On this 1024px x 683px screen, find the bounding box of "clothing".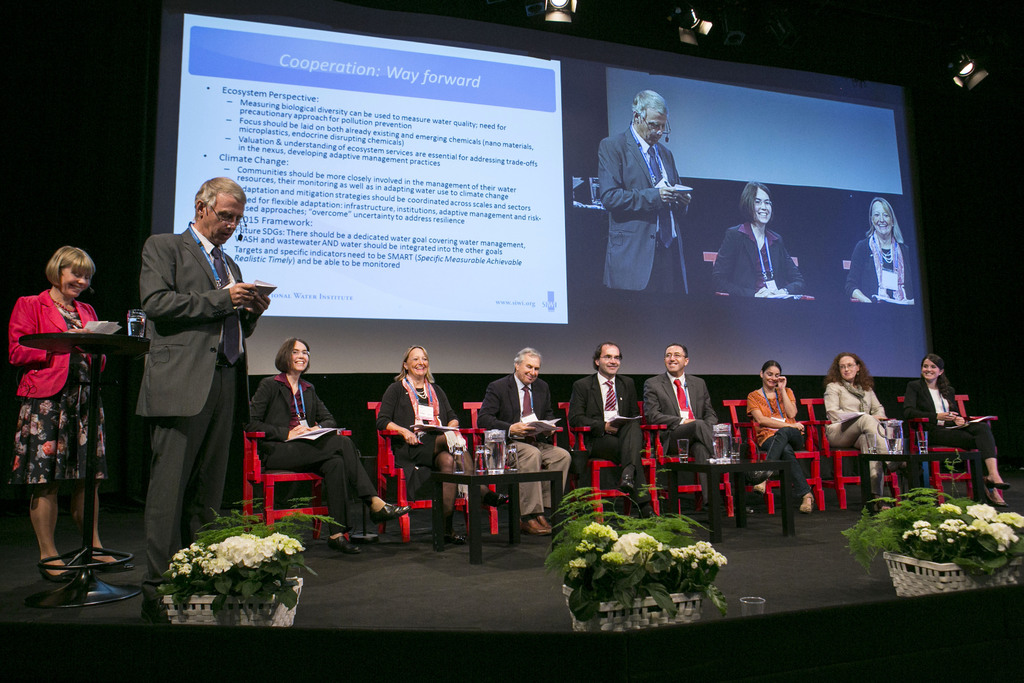
Bounding box: l=906, t=378, r=992, b=474.
